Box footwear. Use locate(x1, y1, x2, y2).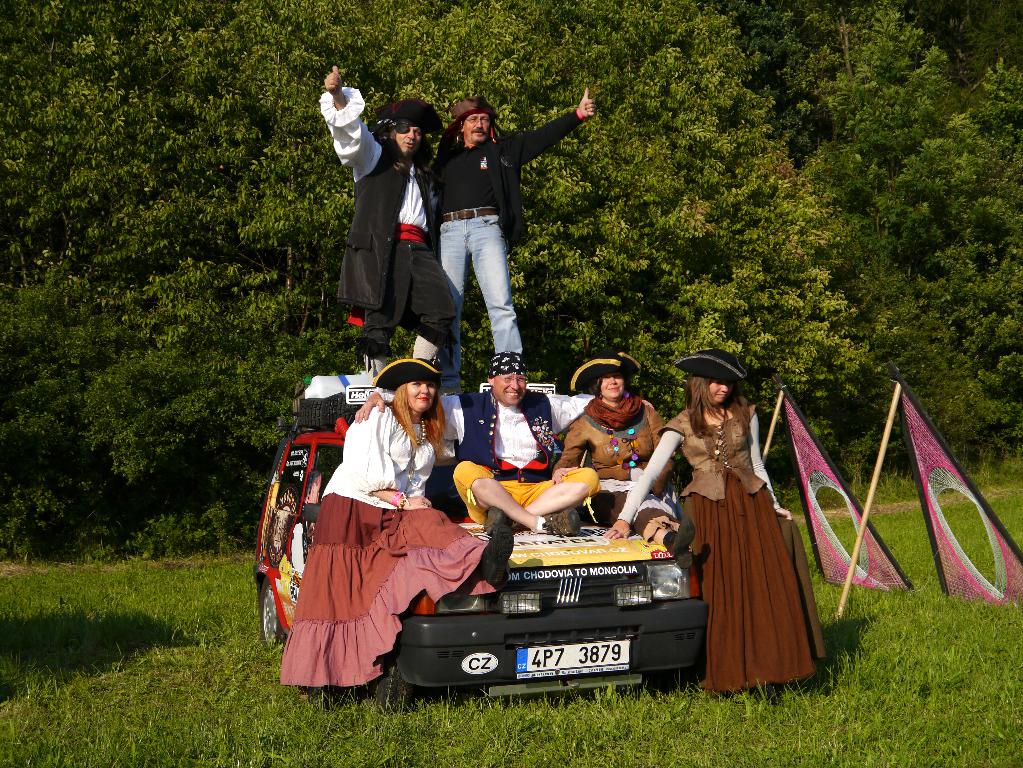
locate(482, 521, 514, 585).
